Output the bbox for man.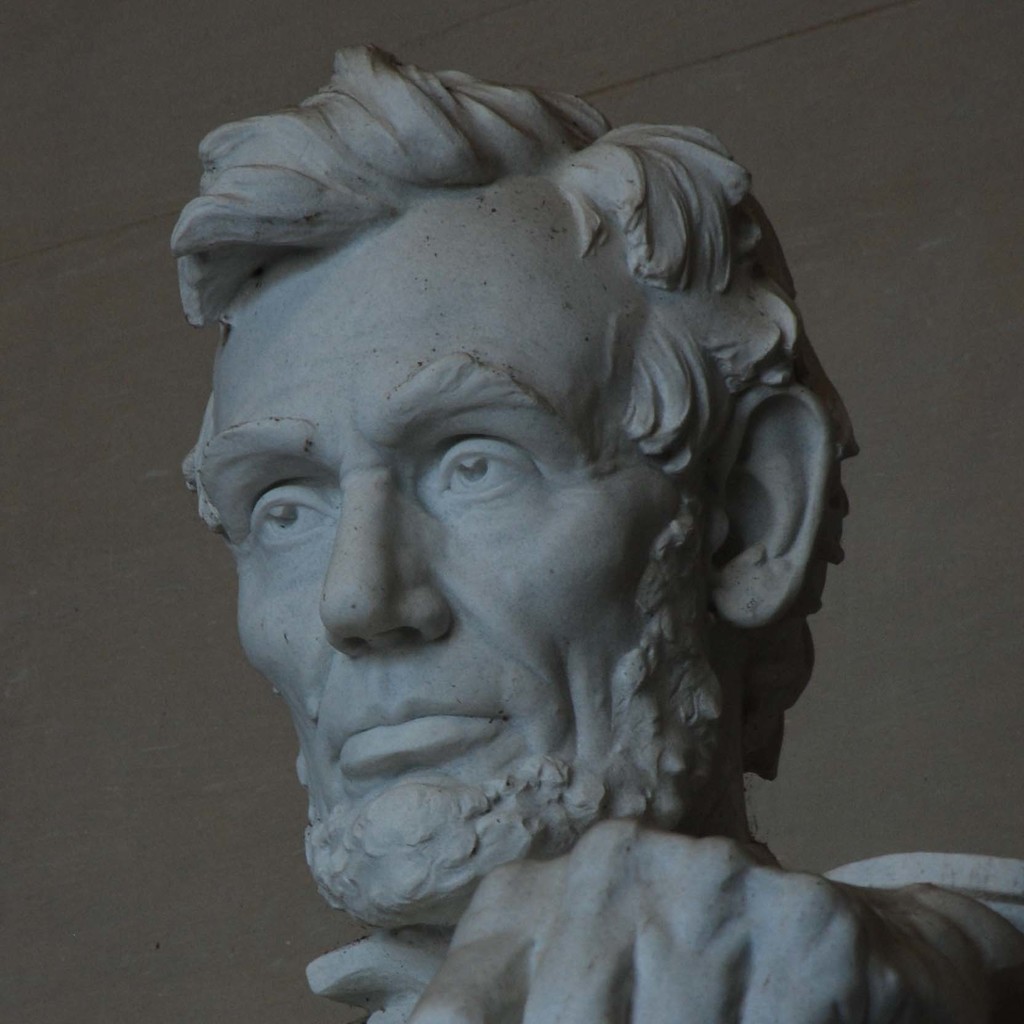
171/91/868/943.
